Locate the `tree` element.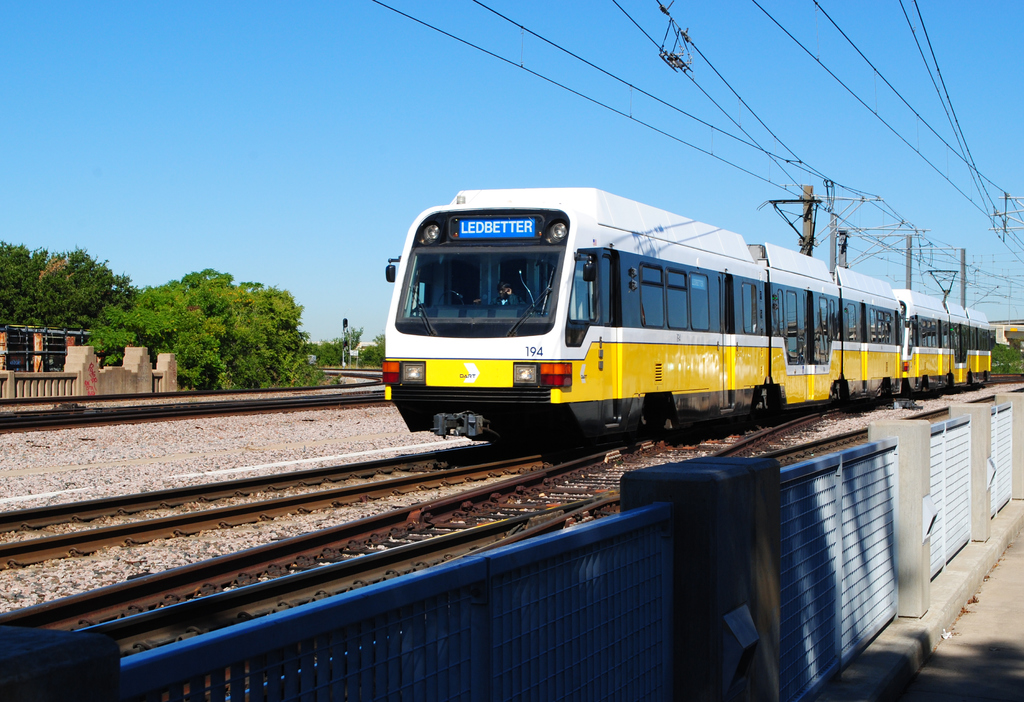
Element bbox: BBox(39, 257, 74, 280).
